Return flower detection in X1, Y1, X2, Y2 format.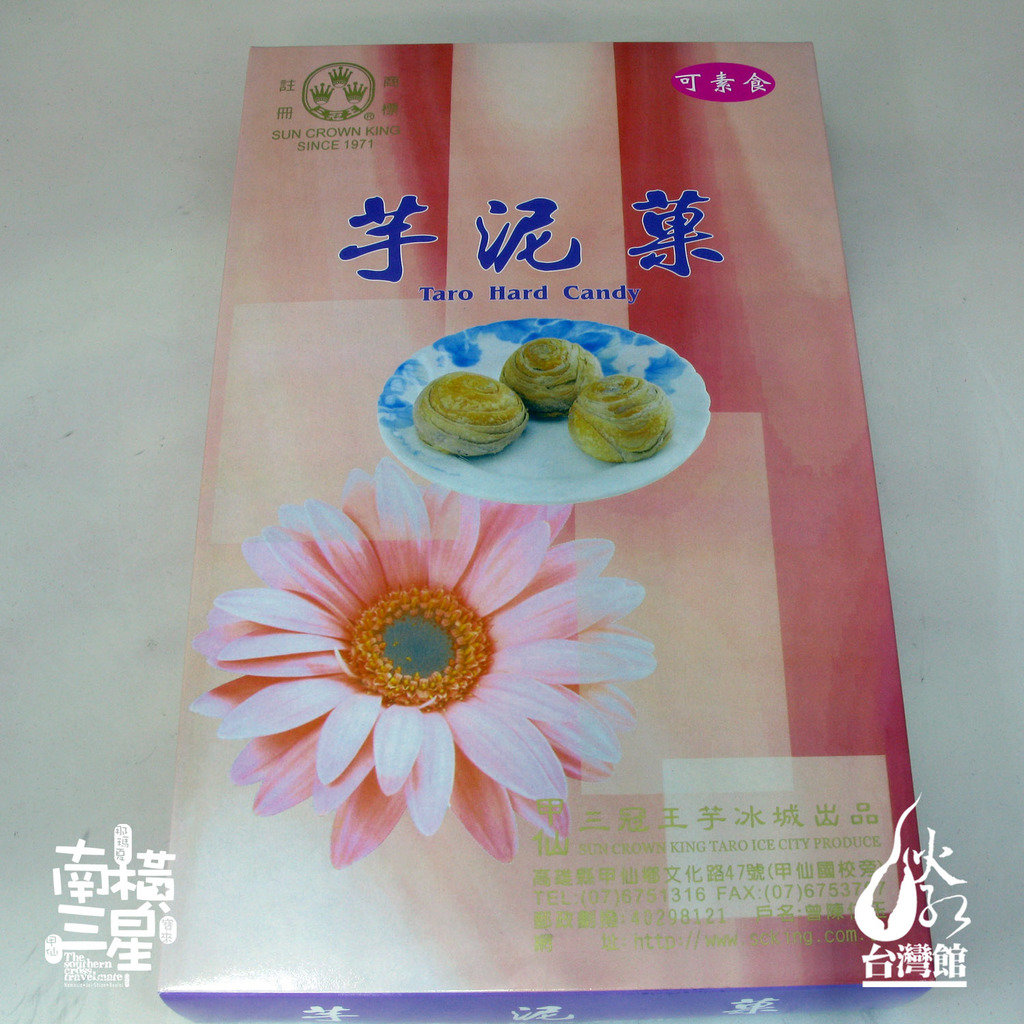
184, 477, 675, 860.
